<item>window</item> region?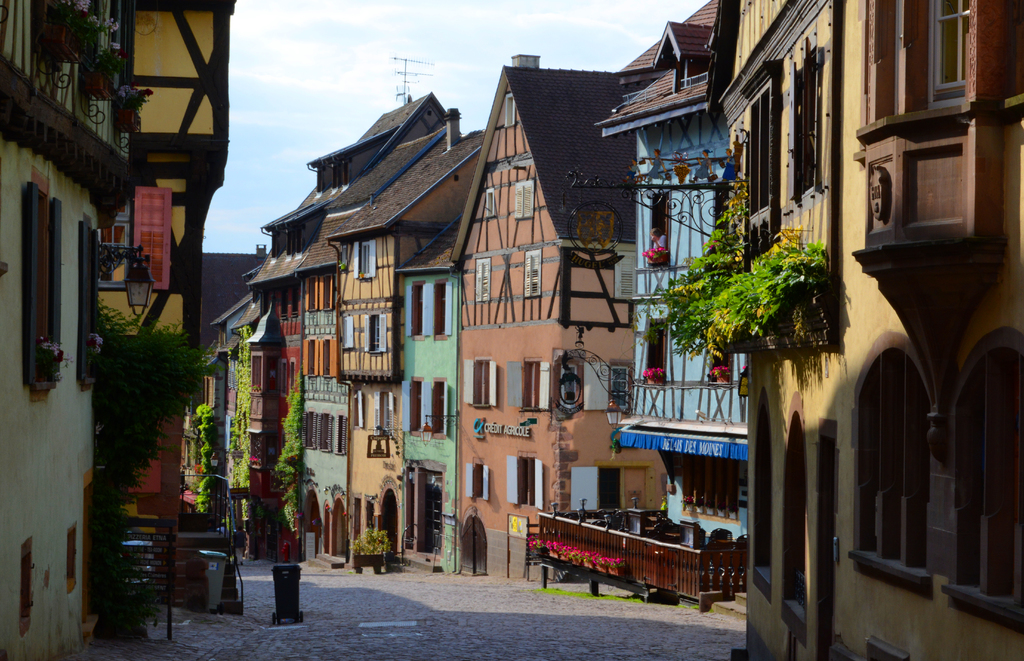
x1=343, y1=316, x2=355, y2=353
